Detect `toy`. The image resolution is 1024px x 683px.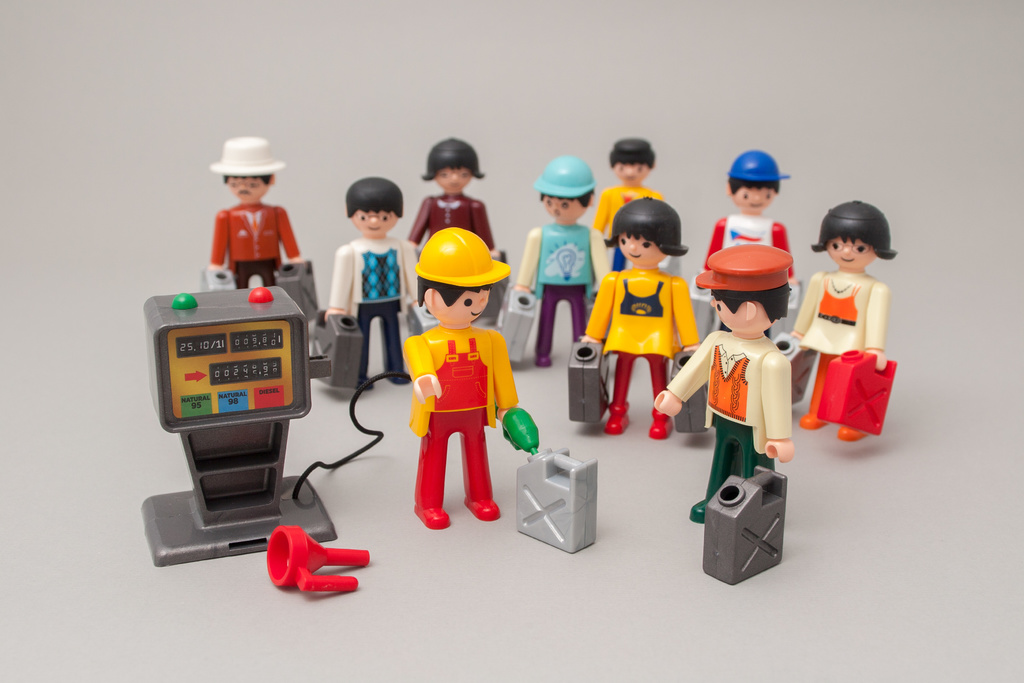
x1=692 y1=290 x2=724 y2=336.
